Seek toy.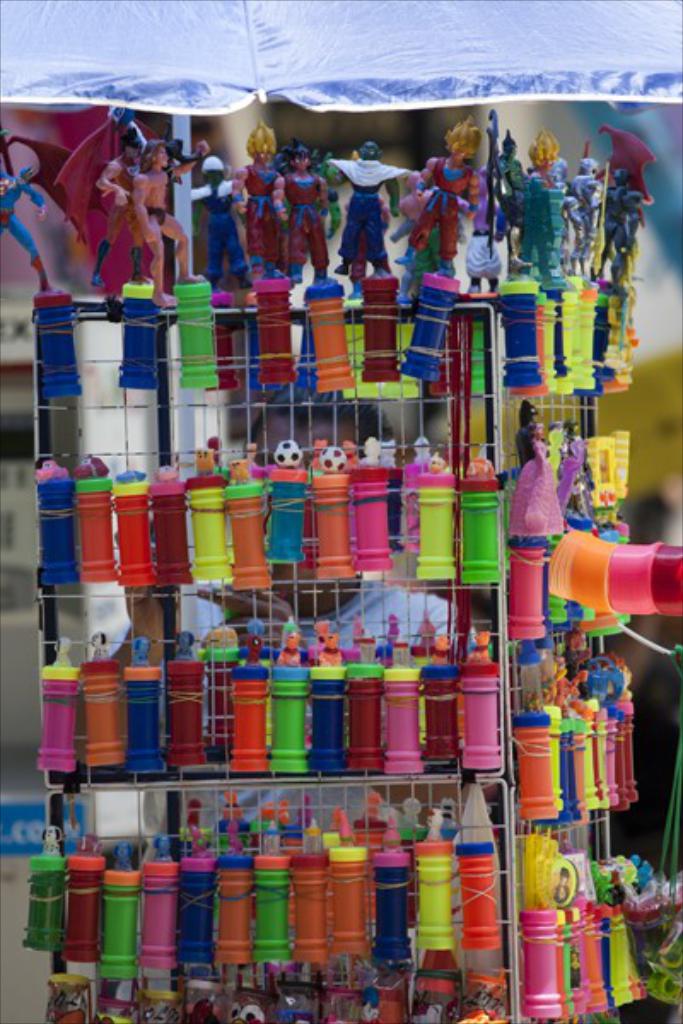
<box>417,968,463,1022</box>.
